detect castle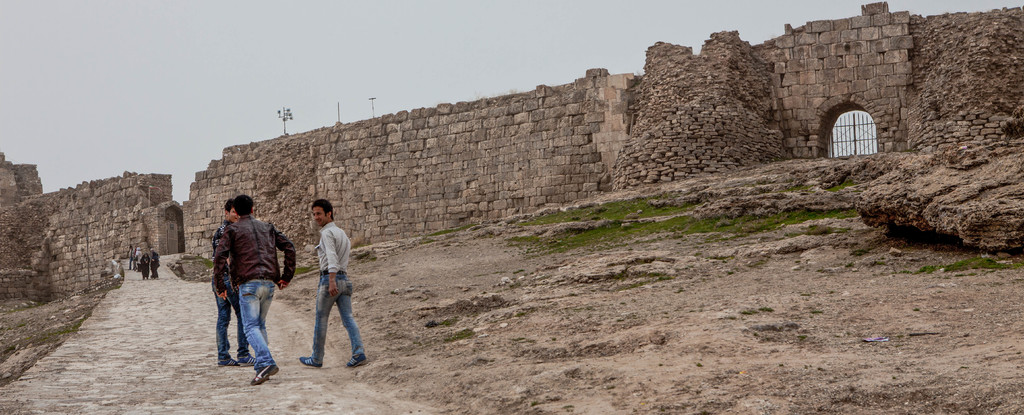
l=136, t=10, r=979, b=284
